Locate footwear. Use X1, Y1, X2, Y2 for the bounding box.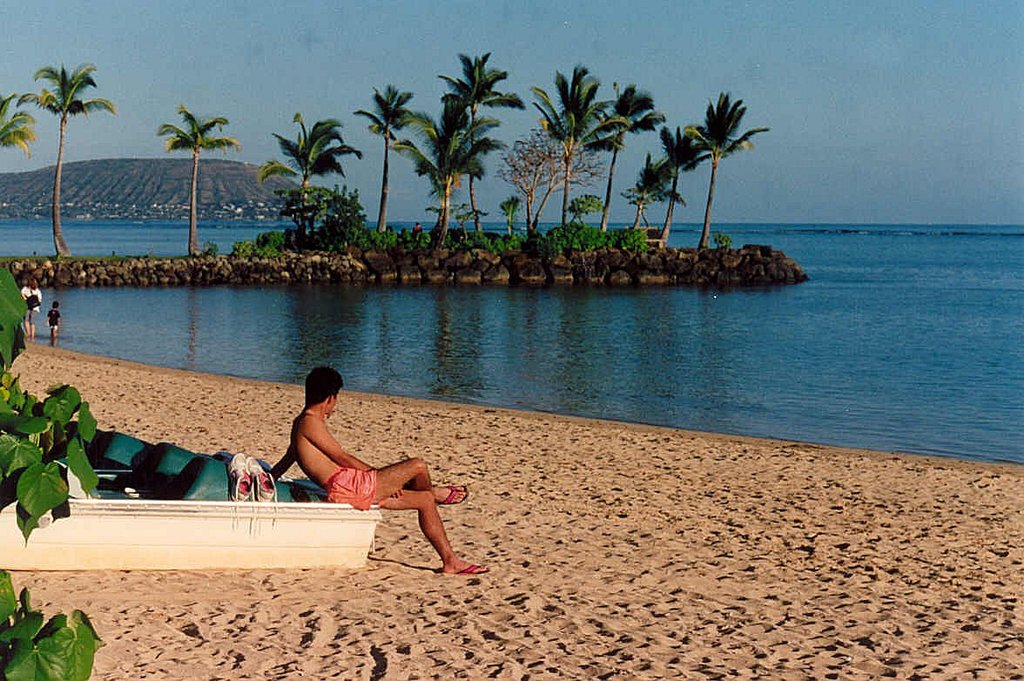
438, 483, 474, 508.
